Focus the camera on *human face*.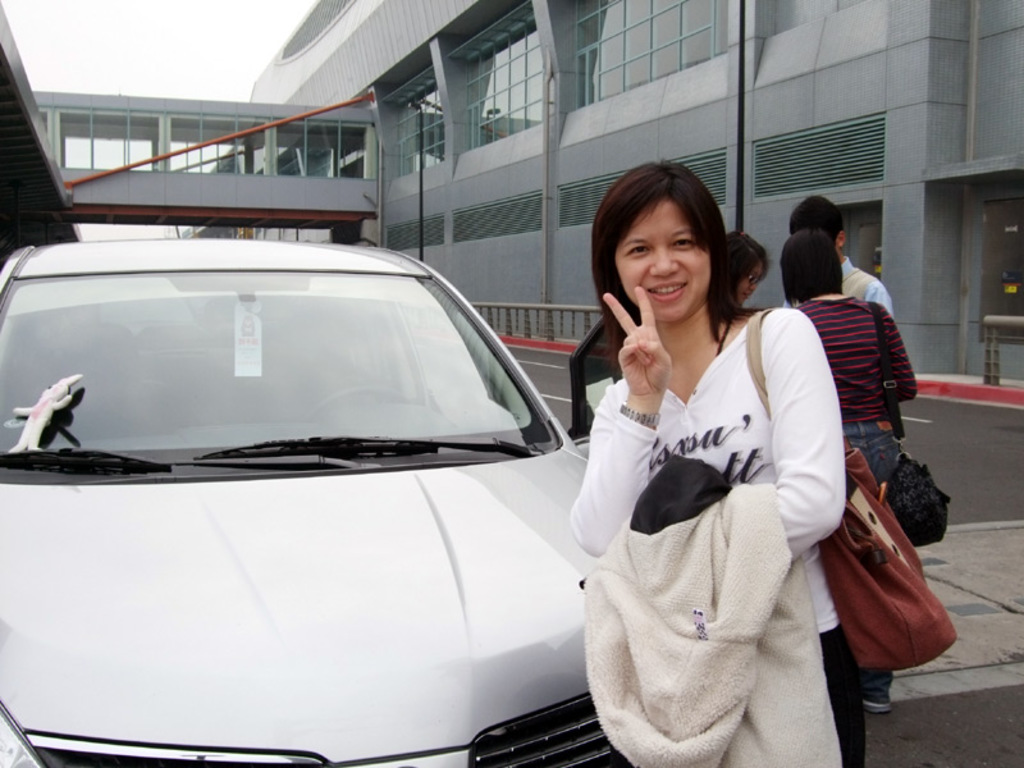
Focus region: pyautogui.locateOnScreen(616, 204, 717, 312).
